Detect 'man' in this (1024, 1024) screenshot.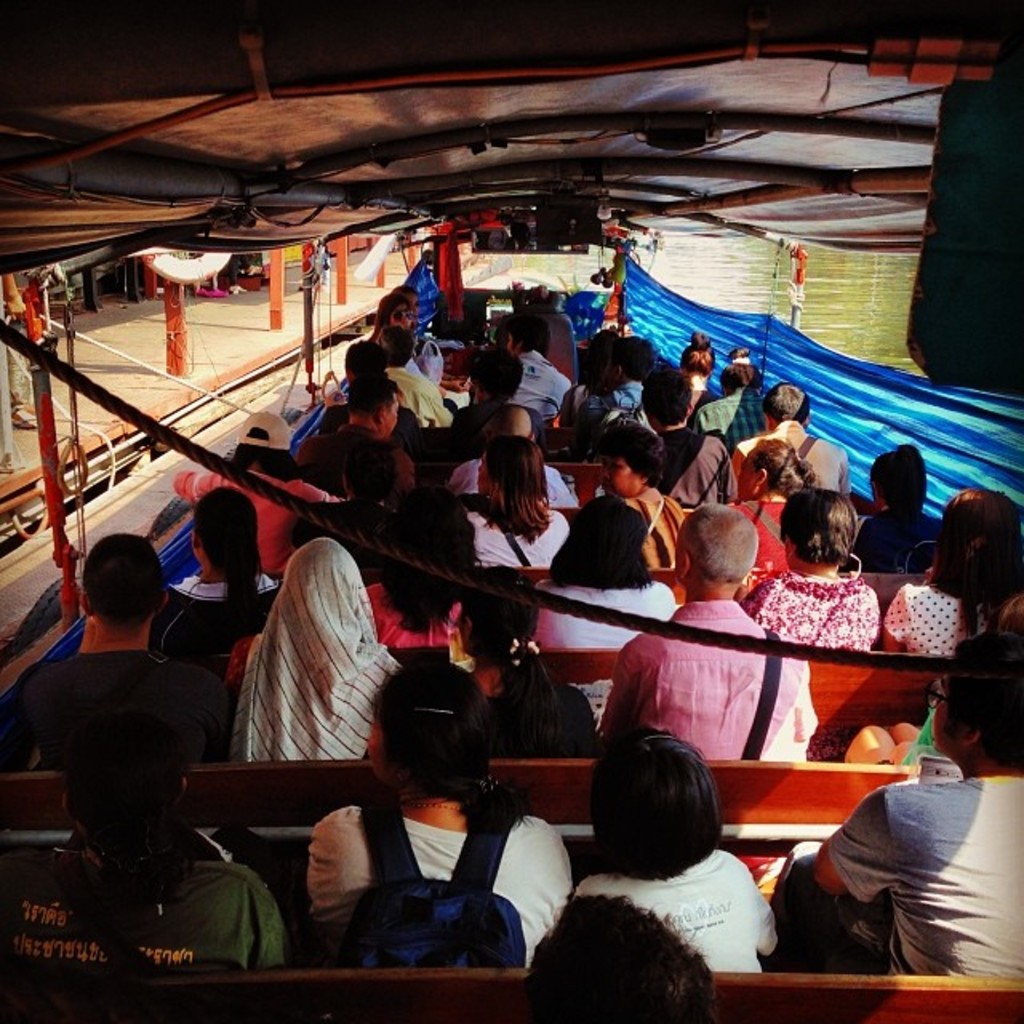
Detection: [579,334,650,406].
